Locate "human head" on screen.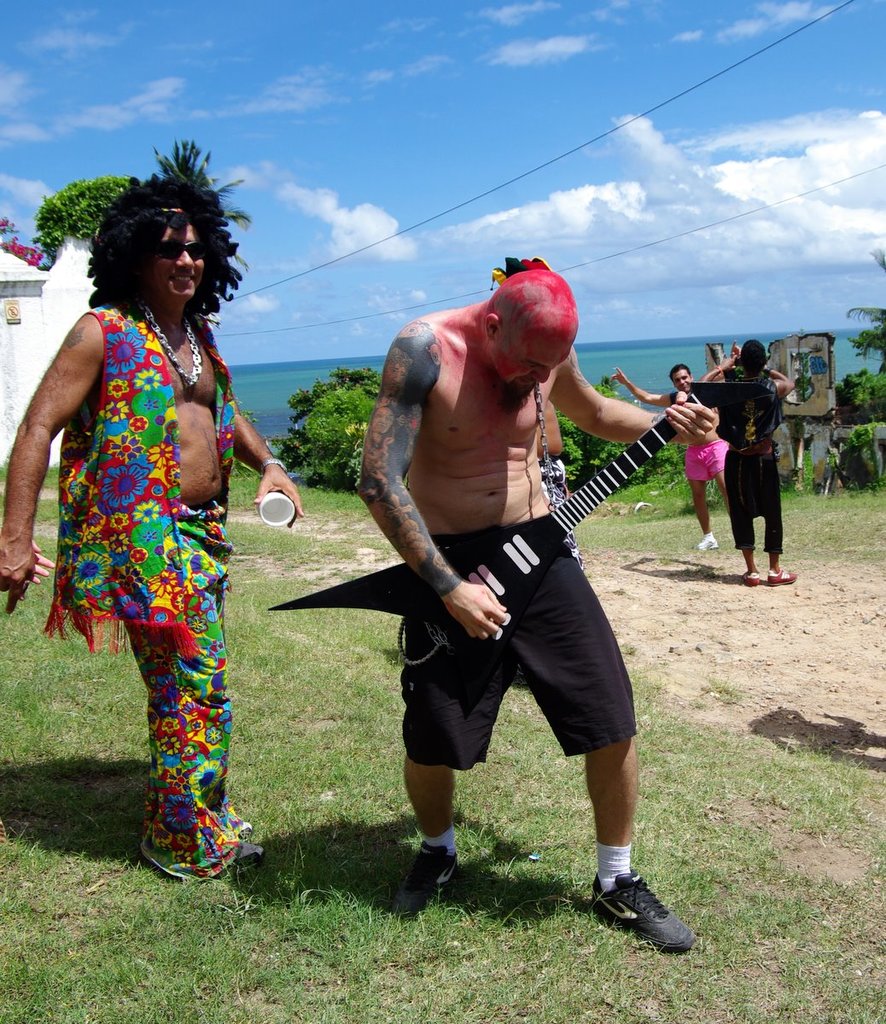
On screen at left=671, top=364, right=697, bottom=394.
